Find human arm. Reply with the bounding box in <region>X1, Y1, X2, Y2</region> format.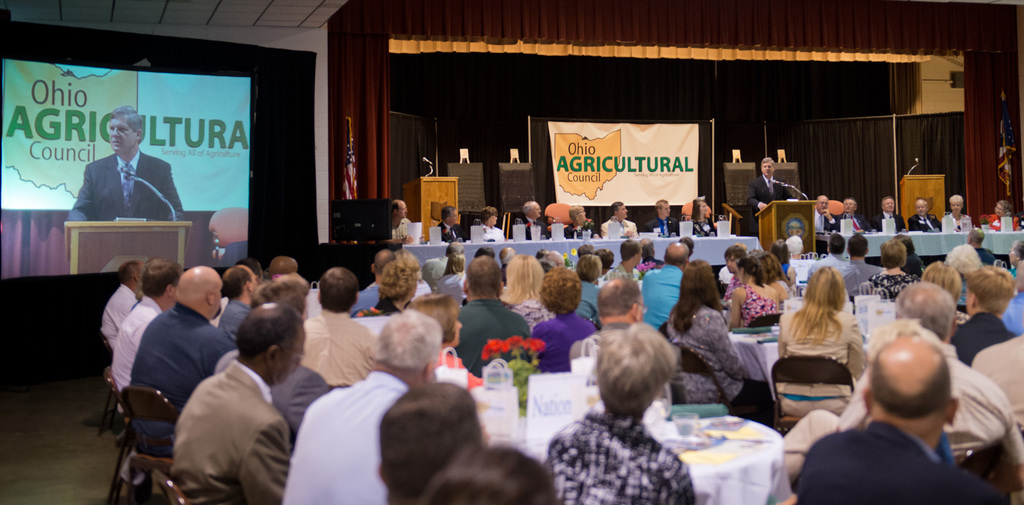
<region>540, 225, 548, 239</region>.
